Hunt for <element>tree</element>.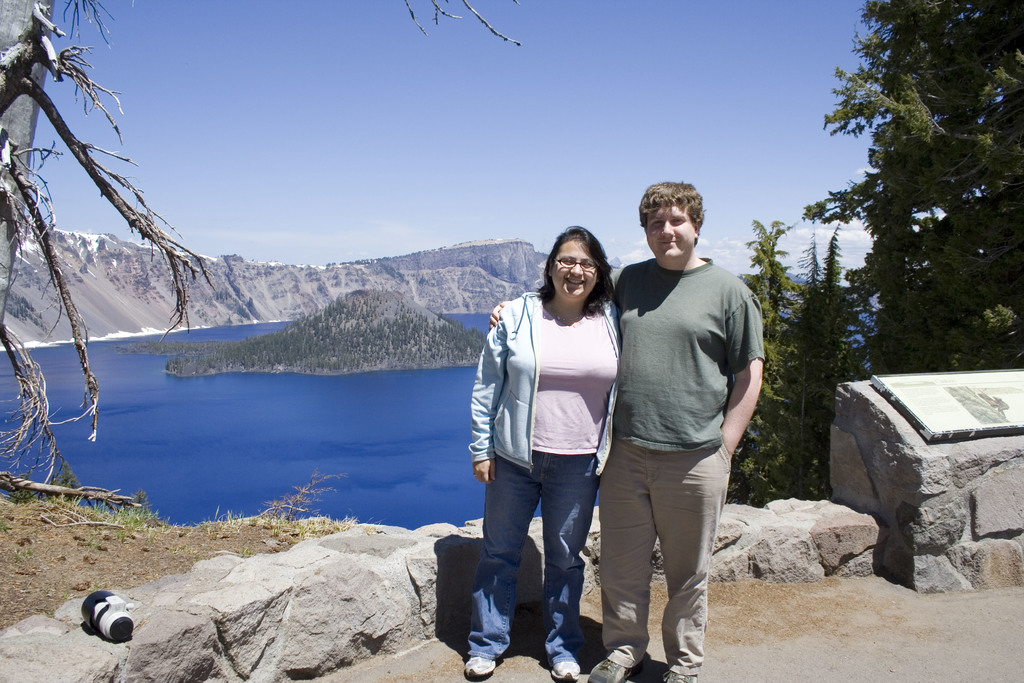
Hunted down at bbox(808, 17, 1009, 397).
